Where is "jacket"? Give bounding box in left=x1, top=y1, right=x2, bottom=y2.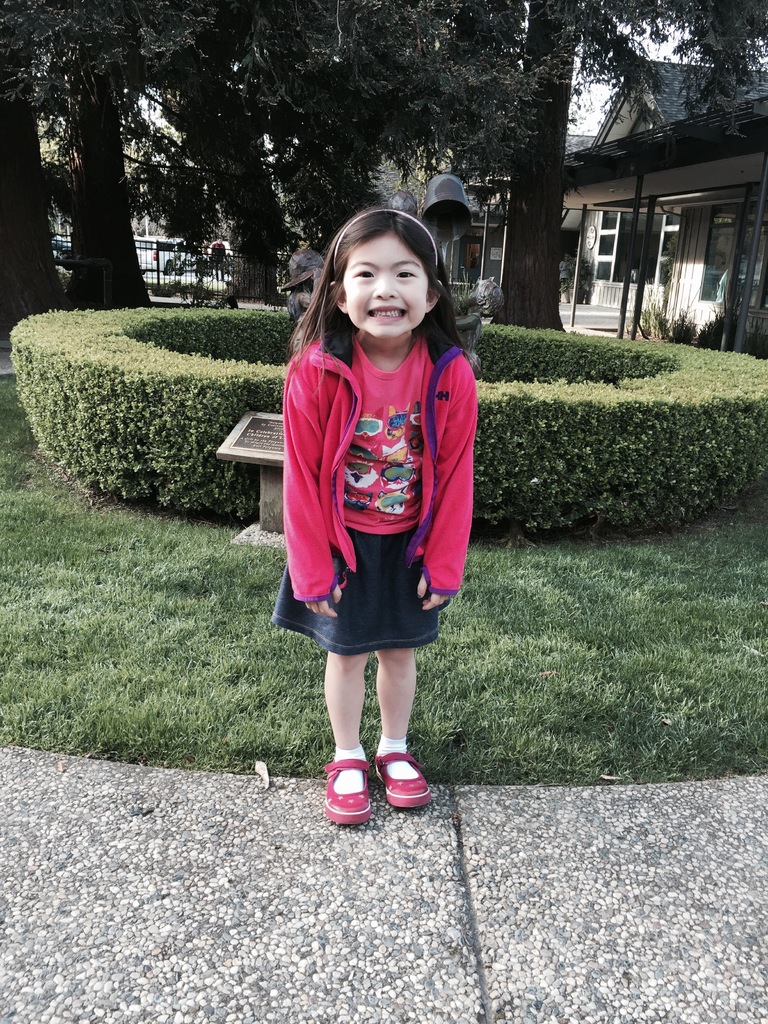
left=273, top=289, right=486, bottom=600.
